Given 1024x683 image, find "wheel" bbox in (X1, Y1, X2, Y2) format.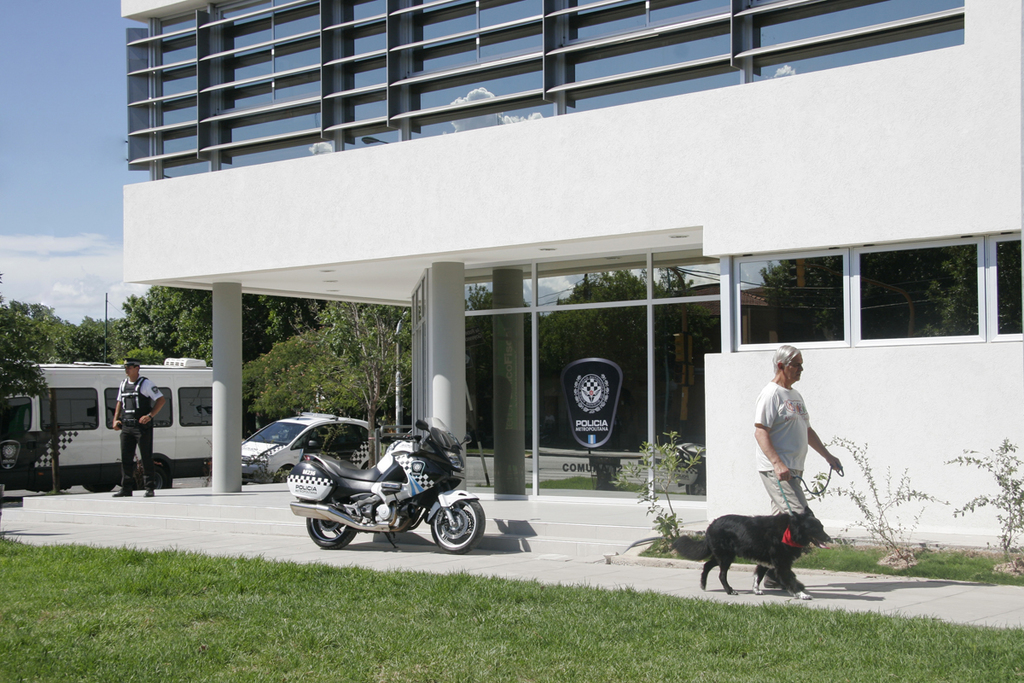
(139, 464, 172, 490).
